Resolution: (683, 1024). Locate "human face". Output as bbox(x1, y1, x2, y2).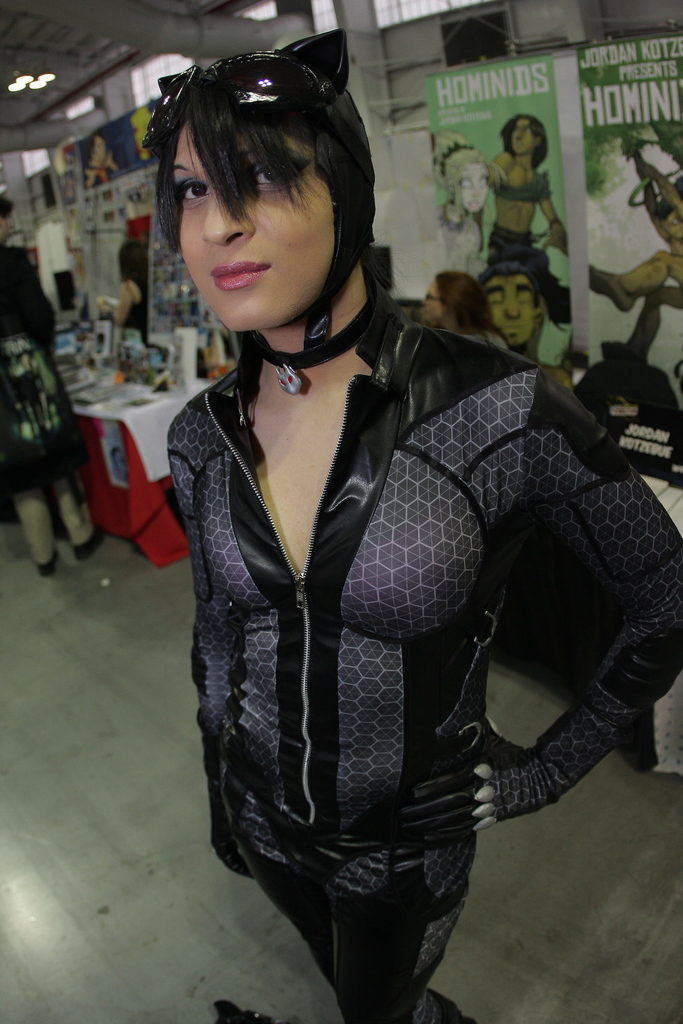
bbox(457, 164, 492, 213).
